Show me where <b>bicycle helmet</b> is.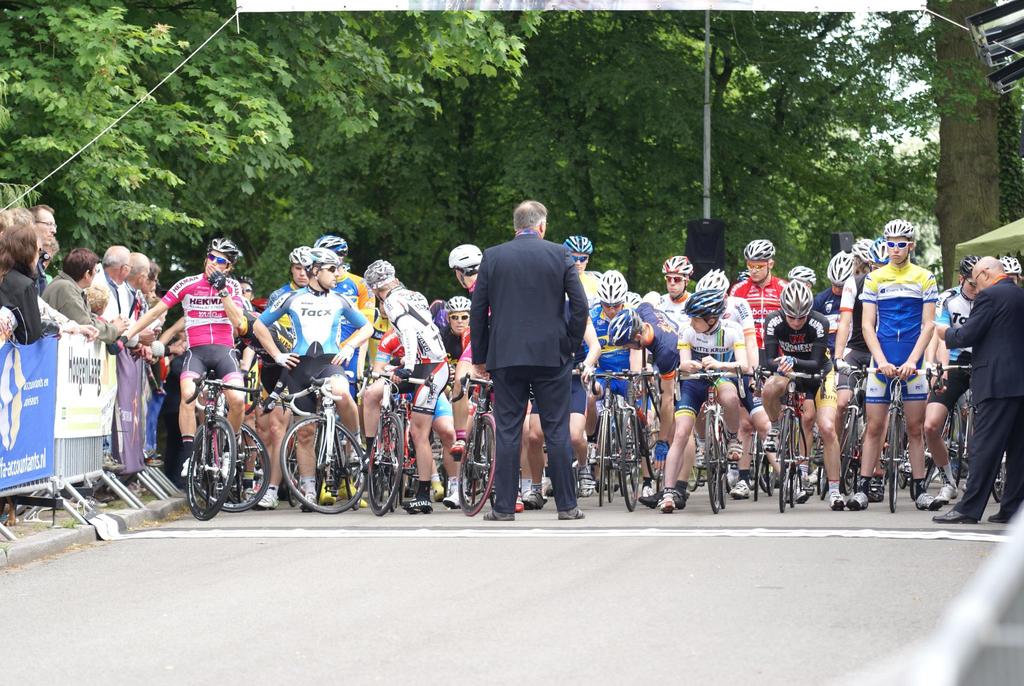
<b>bicycle helmet</b> is at <bbox>829, 252, 854, 291</bbox>.
